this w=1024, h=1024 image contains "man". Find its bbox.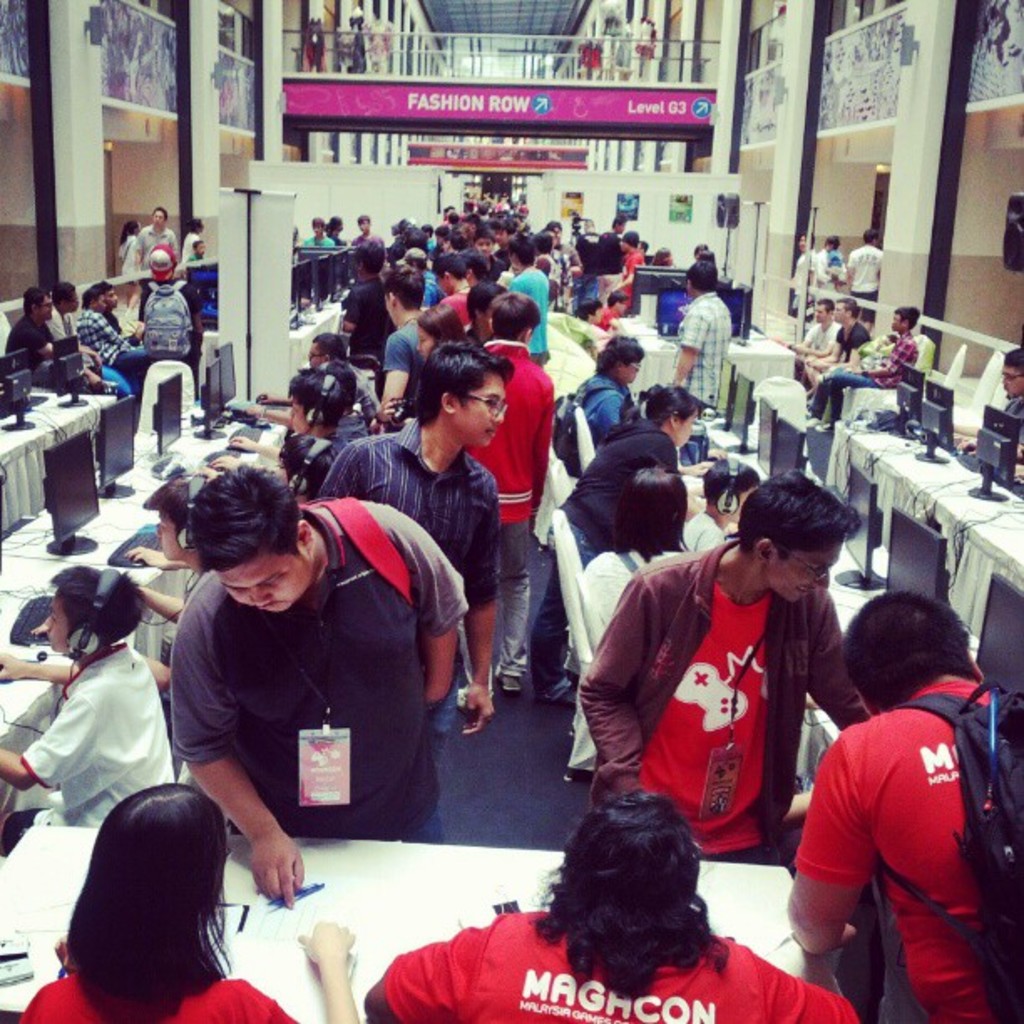
(x1=2, y1=289, x2=62, y2=387).
